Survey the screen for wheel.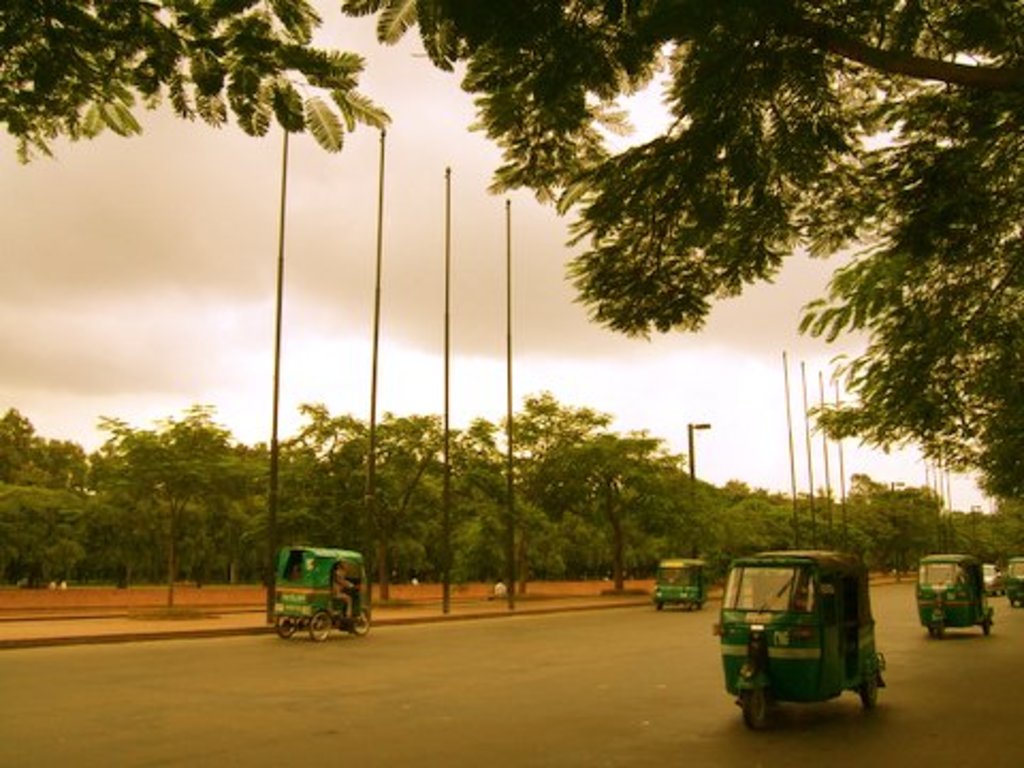
Survey found: (left=307, top=610, right=329, bottom=642).
